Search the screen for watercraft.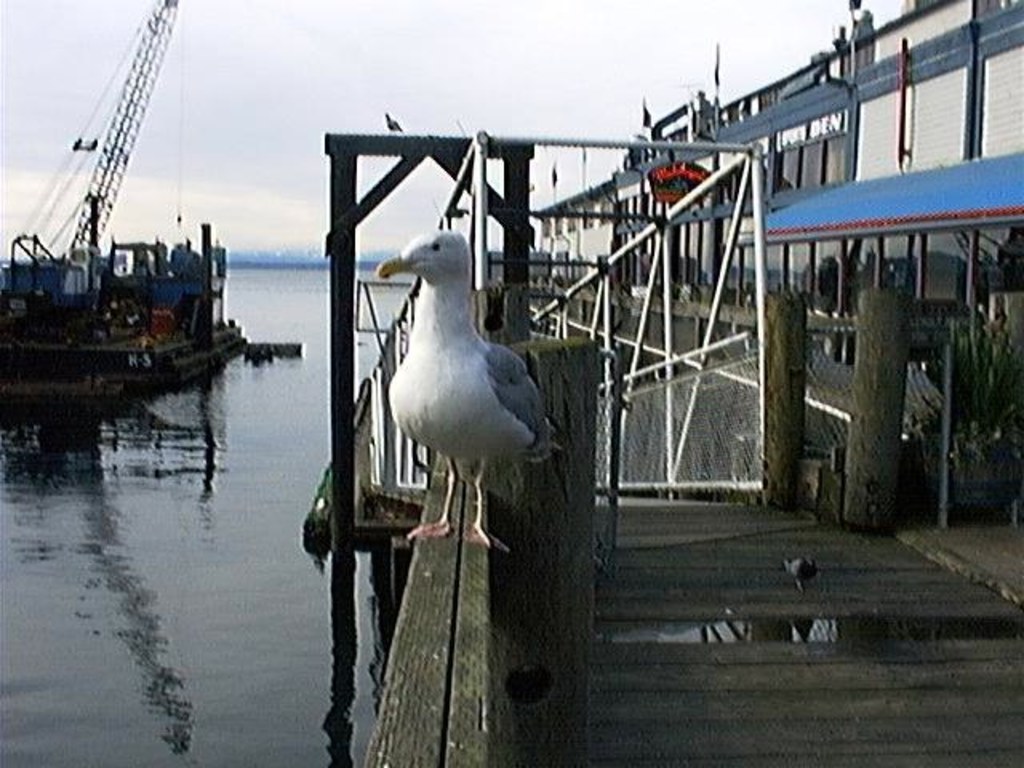
Found at left=302, top=0, right=1022, bottom=766.
